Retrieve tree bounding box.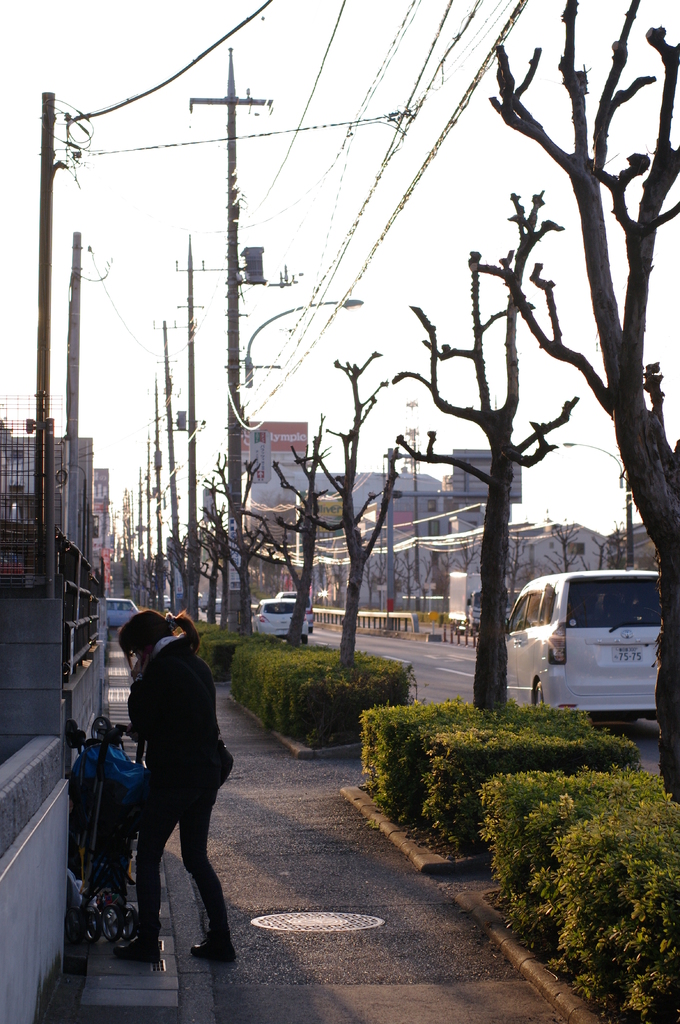
Bounding box: <box>541,519,589,570</box>.
